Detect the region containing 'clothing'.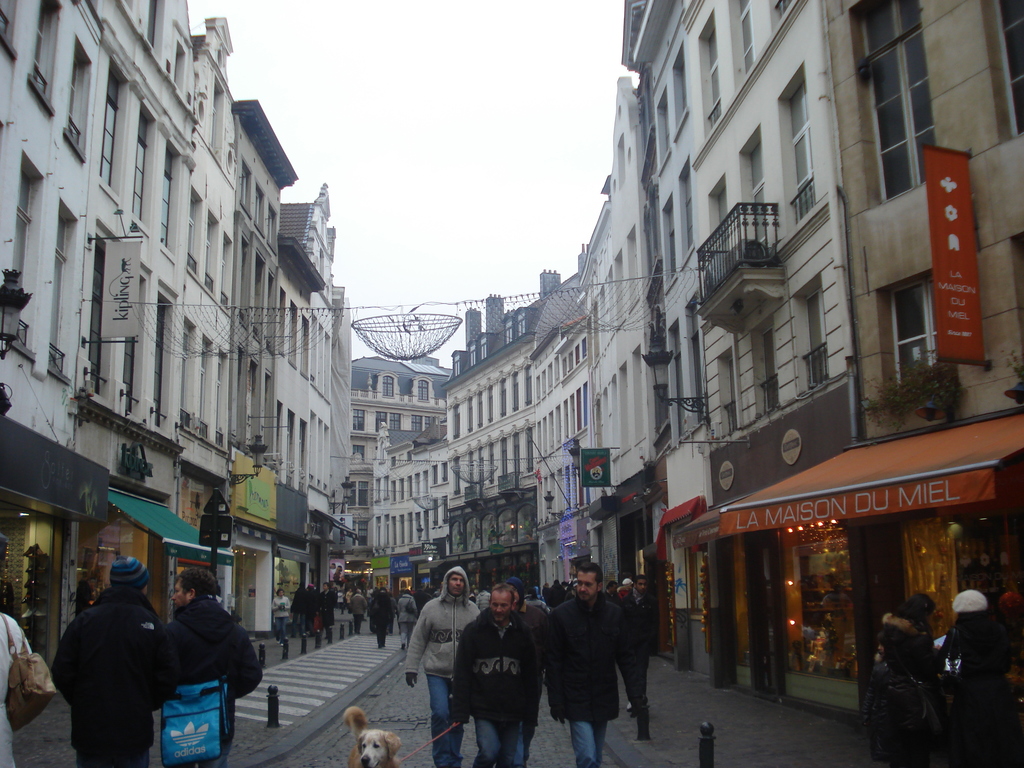
[509, 576, 548, 762].
